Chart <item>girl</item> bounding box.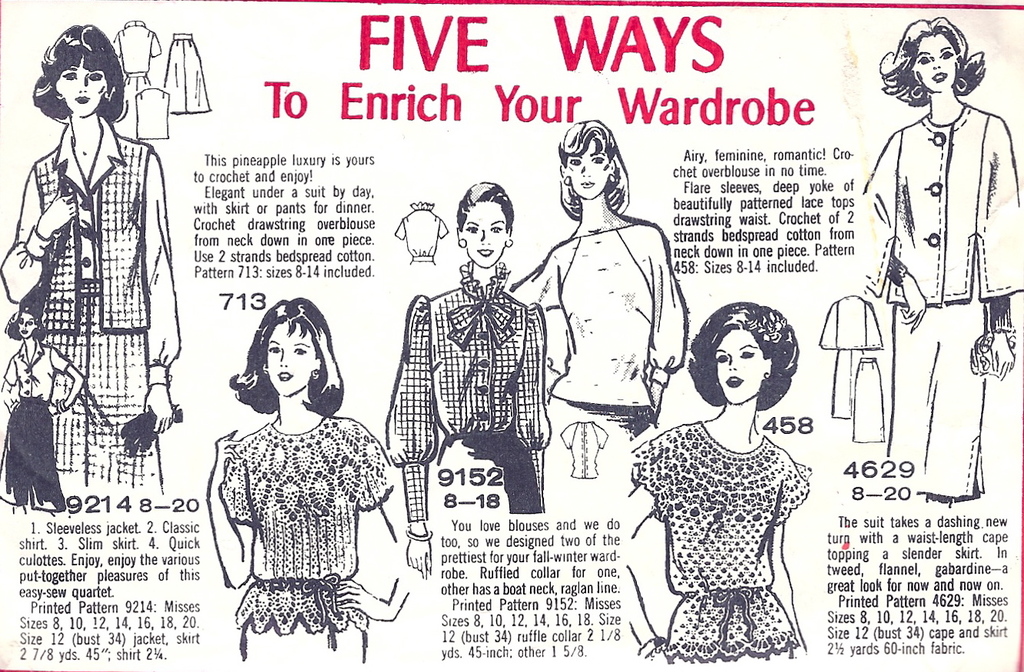
Charted: box(608, 298, 804, 670).
